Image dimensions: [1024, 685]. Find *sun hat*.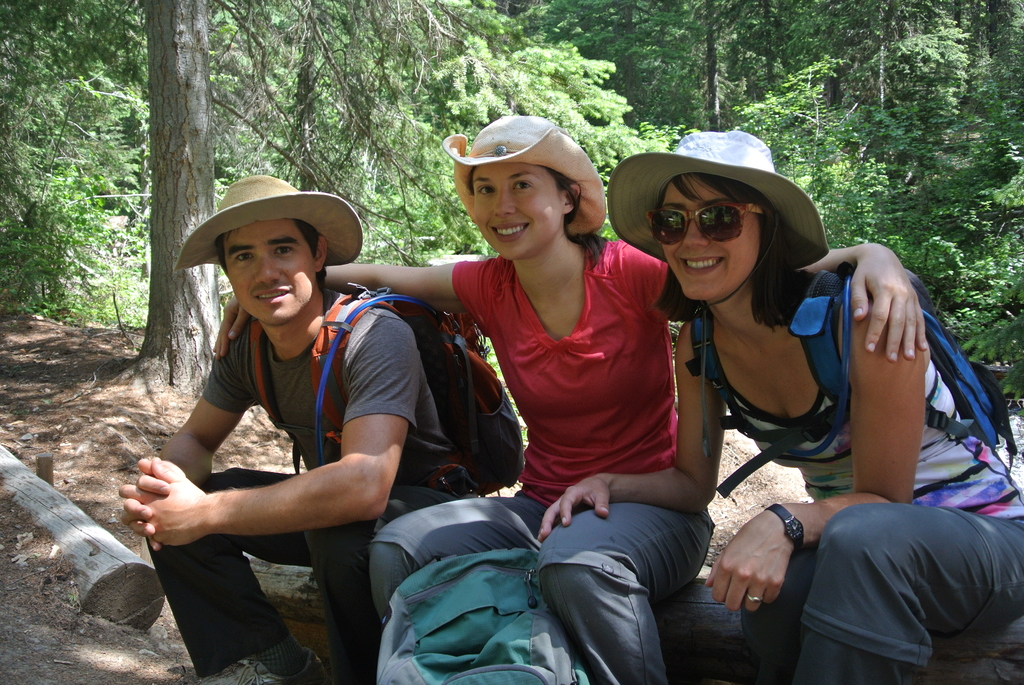
rect(444, 111, 618, 251).
